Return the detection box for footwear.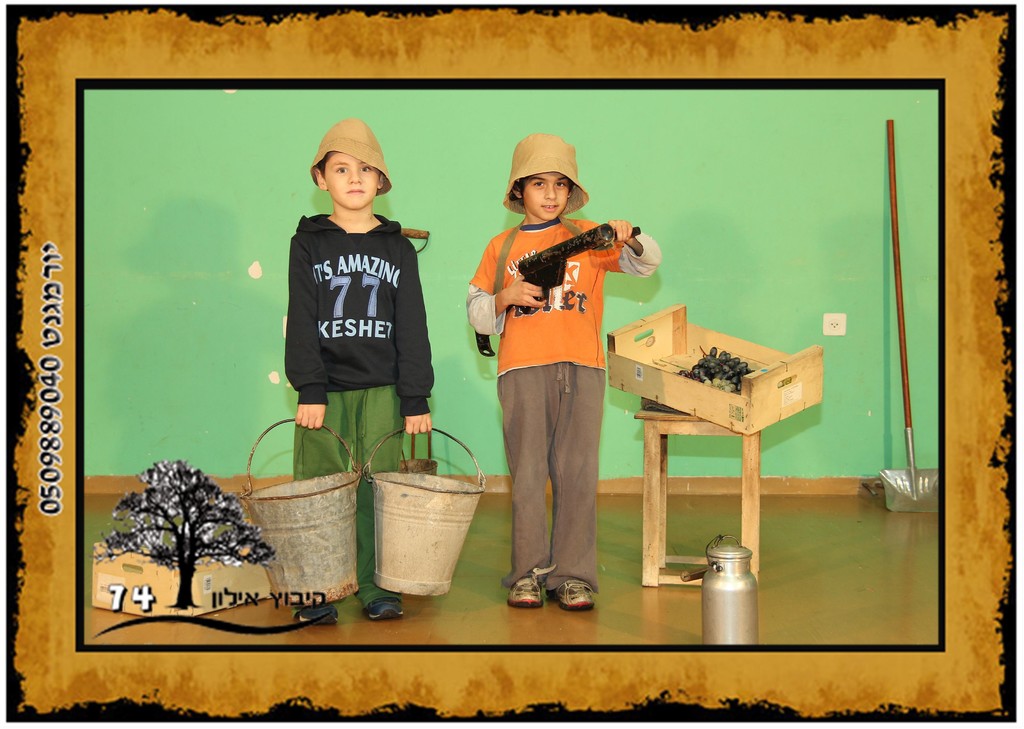
<bbox>508, 564, 557, 606</bbox>.
